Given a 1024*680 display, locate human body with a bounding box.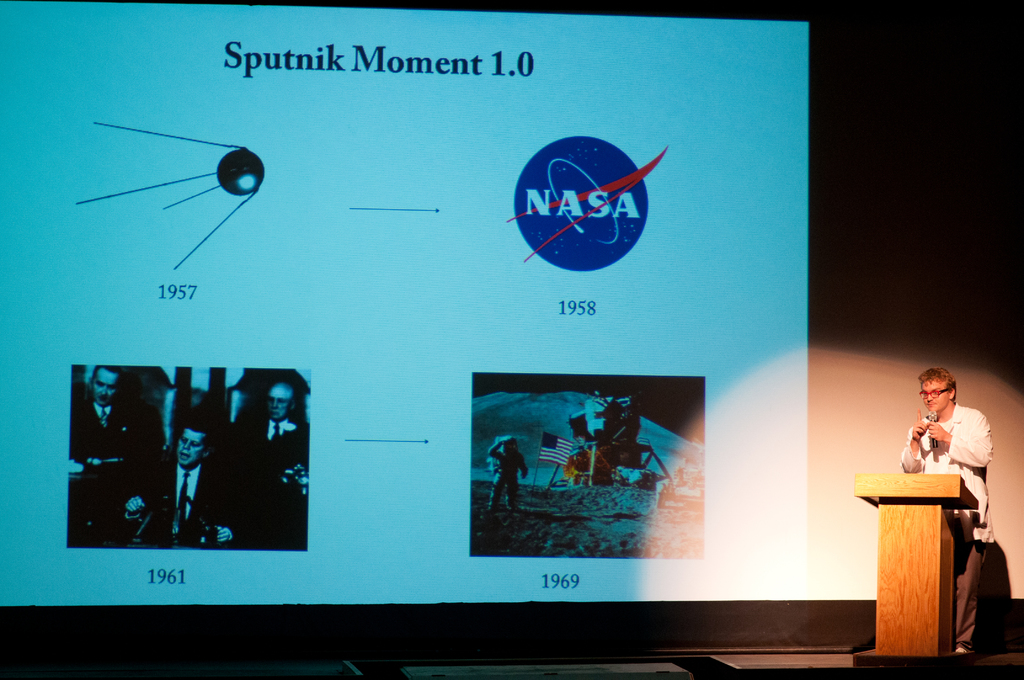
Located: x1=69, y1=394, x2=152, y2=468.
